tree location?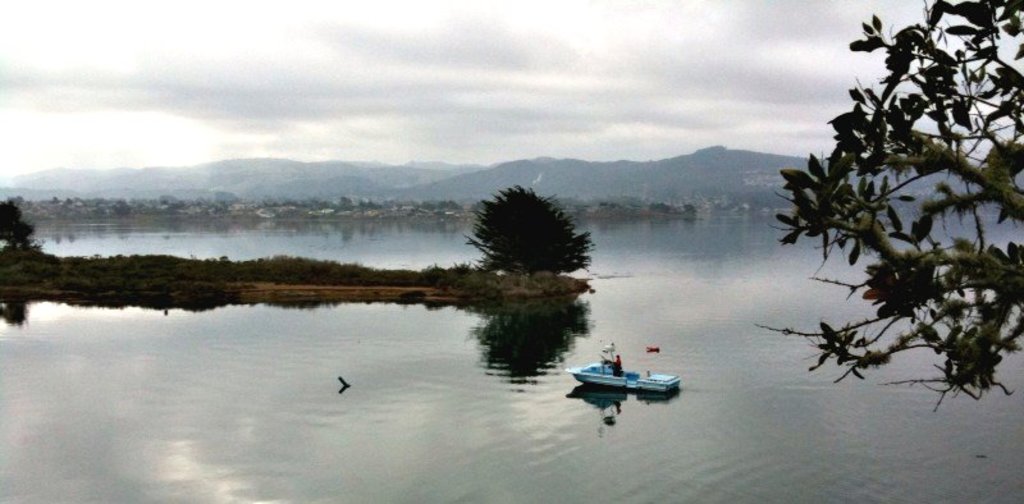
bbox(0, 198, 44, 253)
